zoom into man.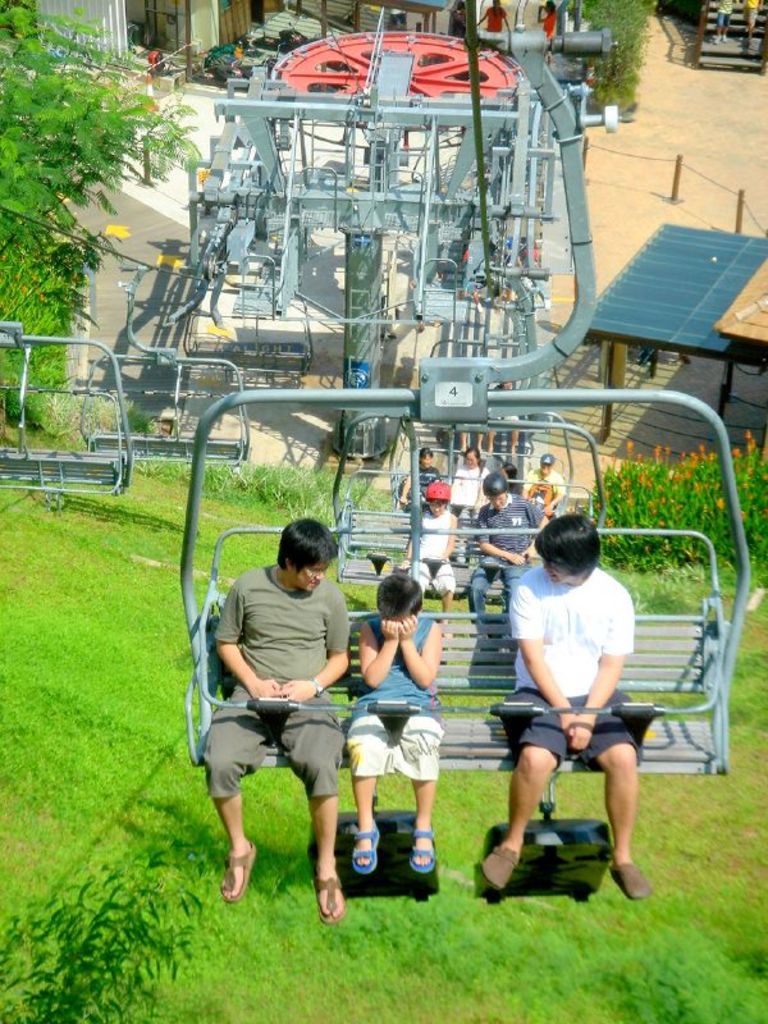
Zoom target: (472,516,652,892).
